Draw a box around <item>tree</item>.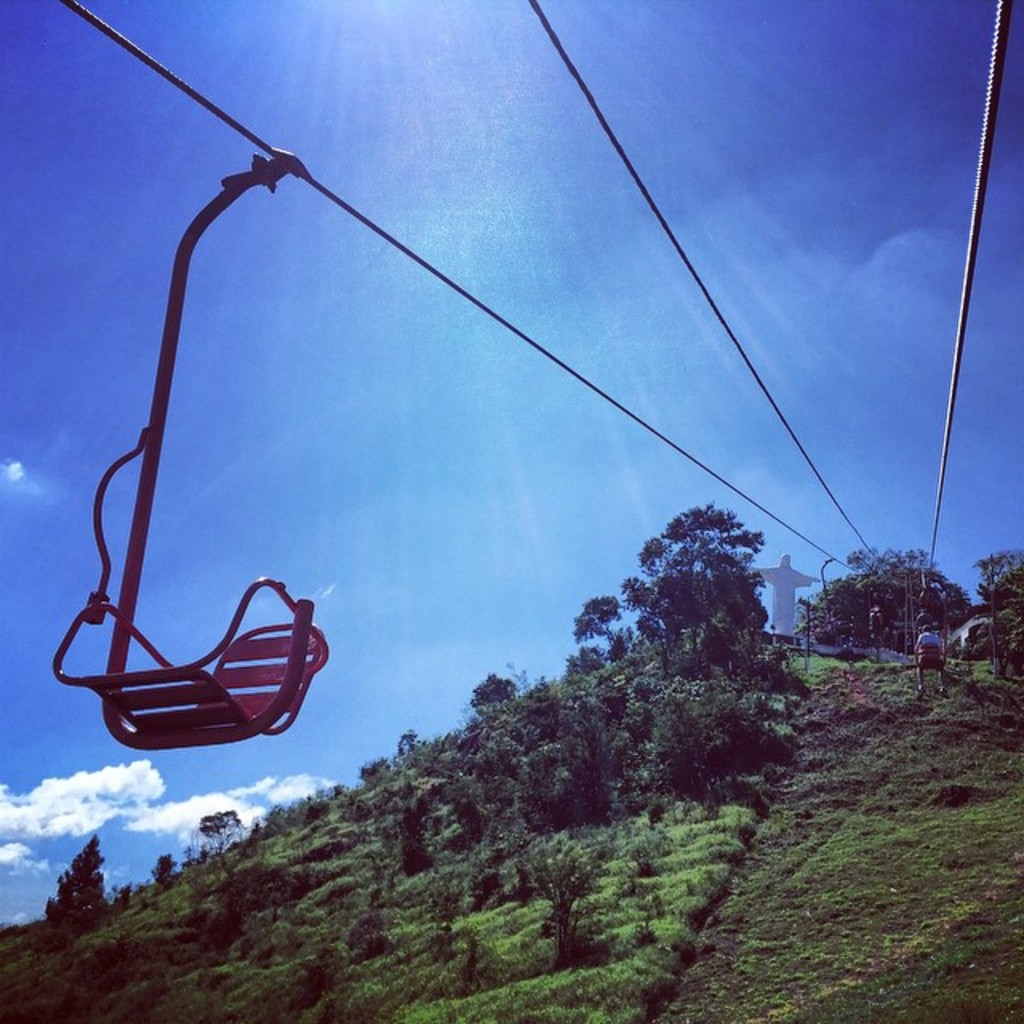
{"left": 493, "top": 690, "right": 626, "bottom": 837}.
